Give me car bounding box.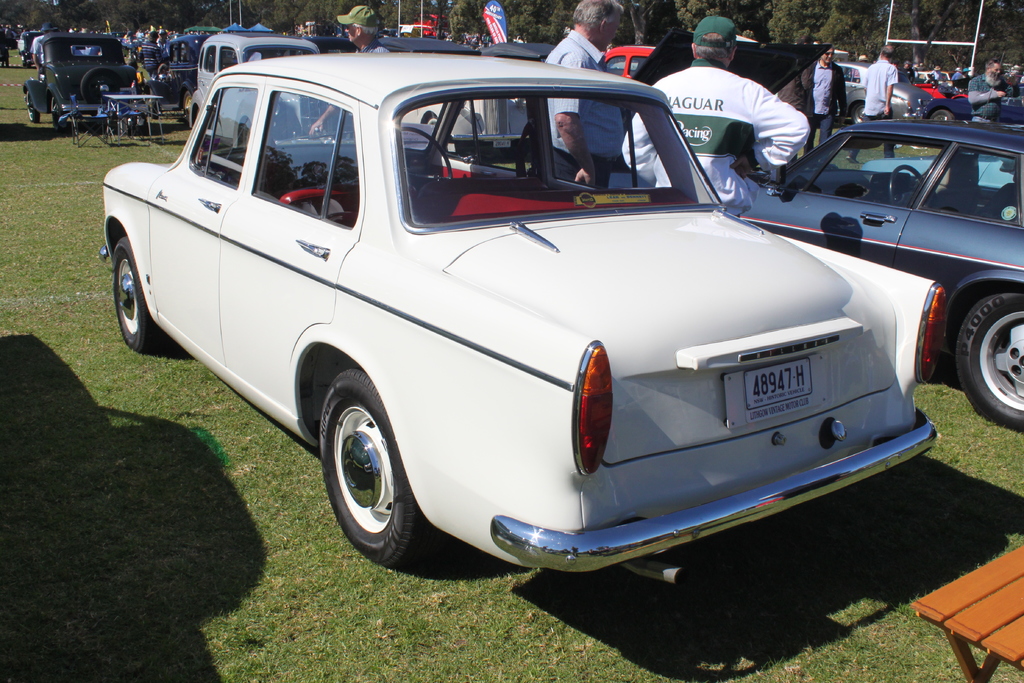
[18,31,141,135].
